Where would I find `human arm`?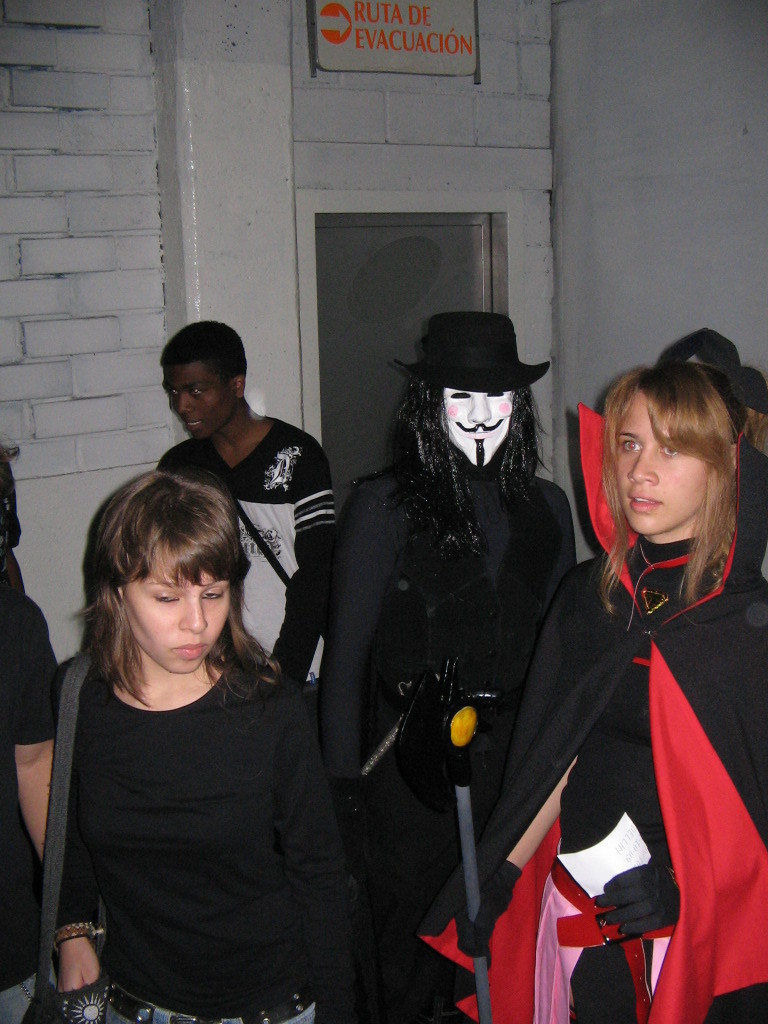
At {"left": 267, "top": 438, "right": 339, "bottom": 692}.
